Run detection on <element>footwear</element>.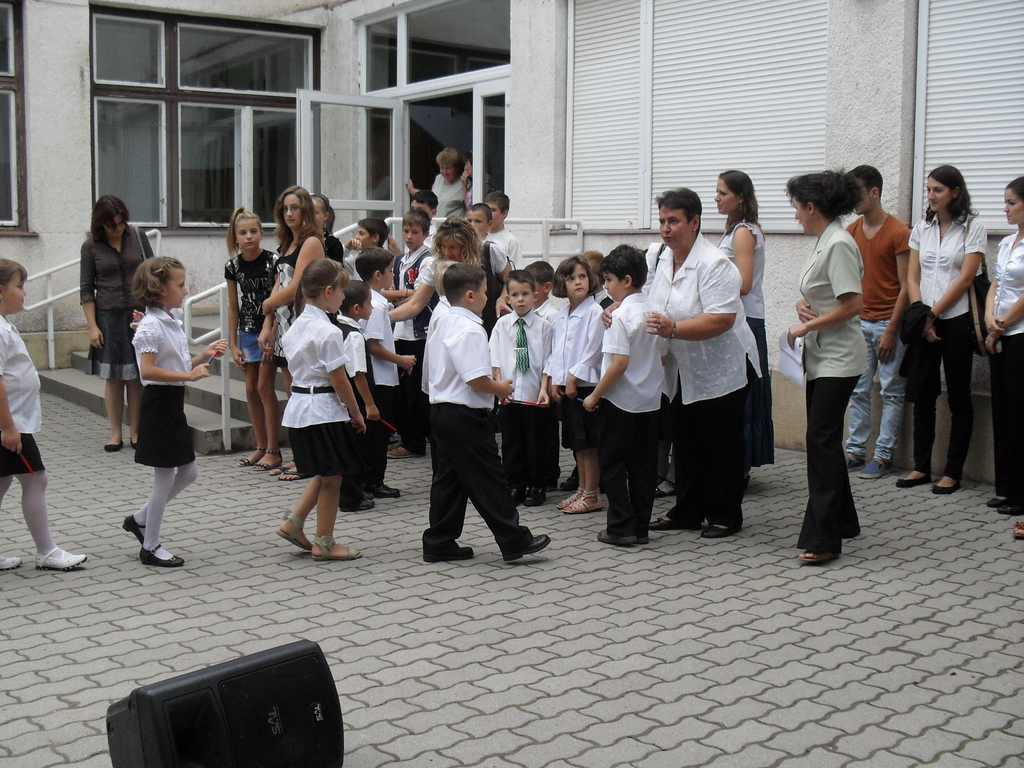
Result: bbox(525, 483, 547, 506).
